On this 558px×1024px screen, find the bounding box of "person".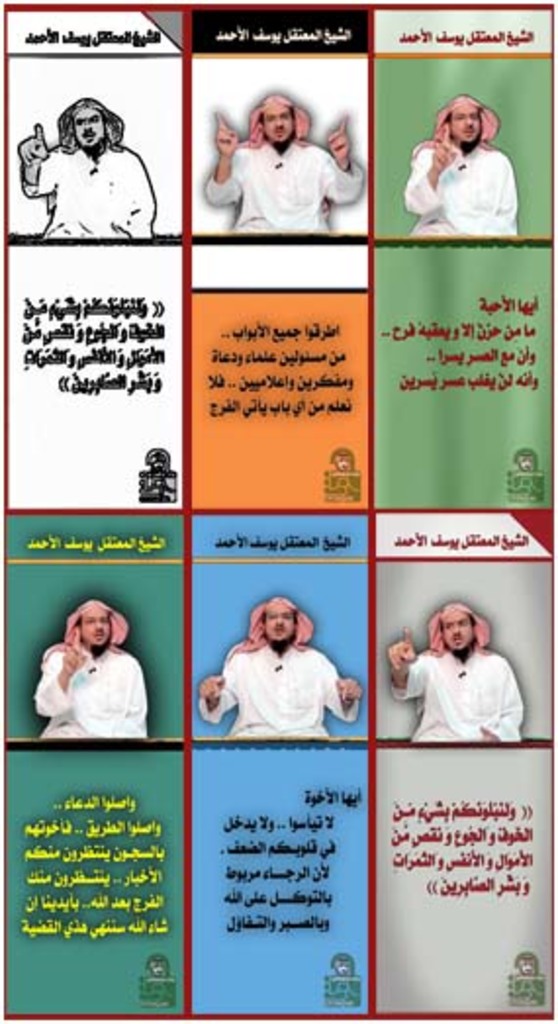
Bounding box: {"x1": 200, "y1": 90, "x2": 362, "y2": 233}.
